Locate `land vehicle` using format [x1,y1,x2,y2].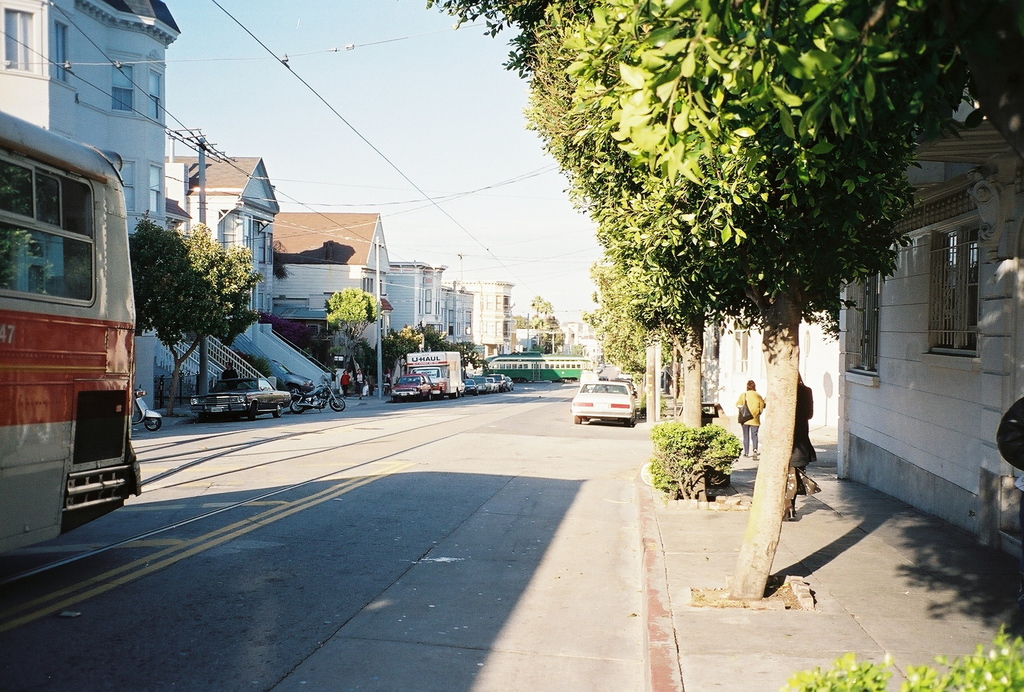
[570,379,637,424].
